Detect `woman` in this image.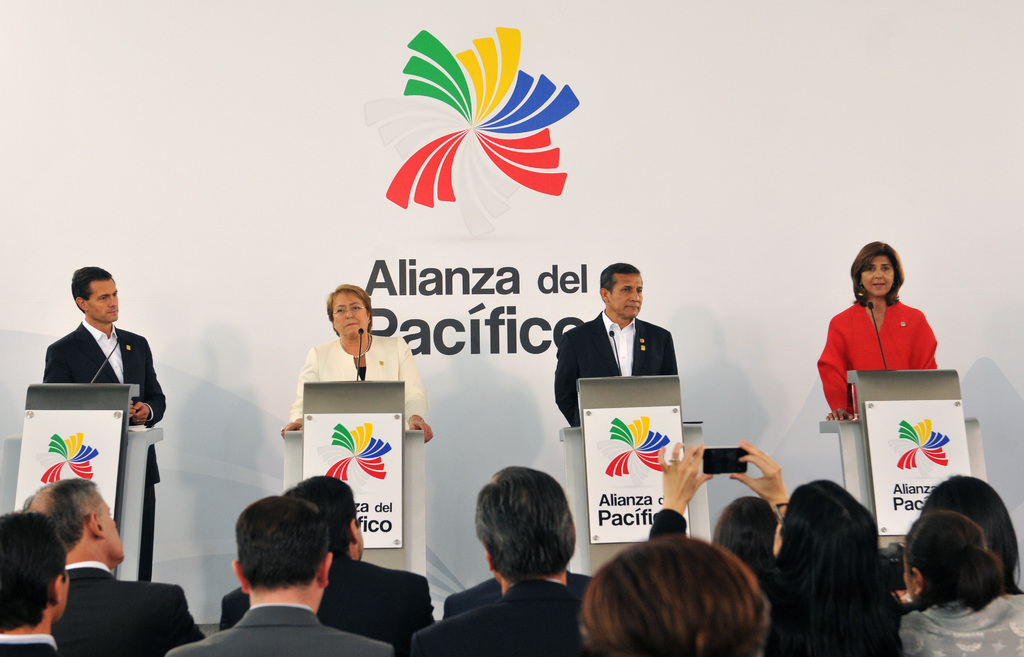
Detection: 275 286 435 444.
